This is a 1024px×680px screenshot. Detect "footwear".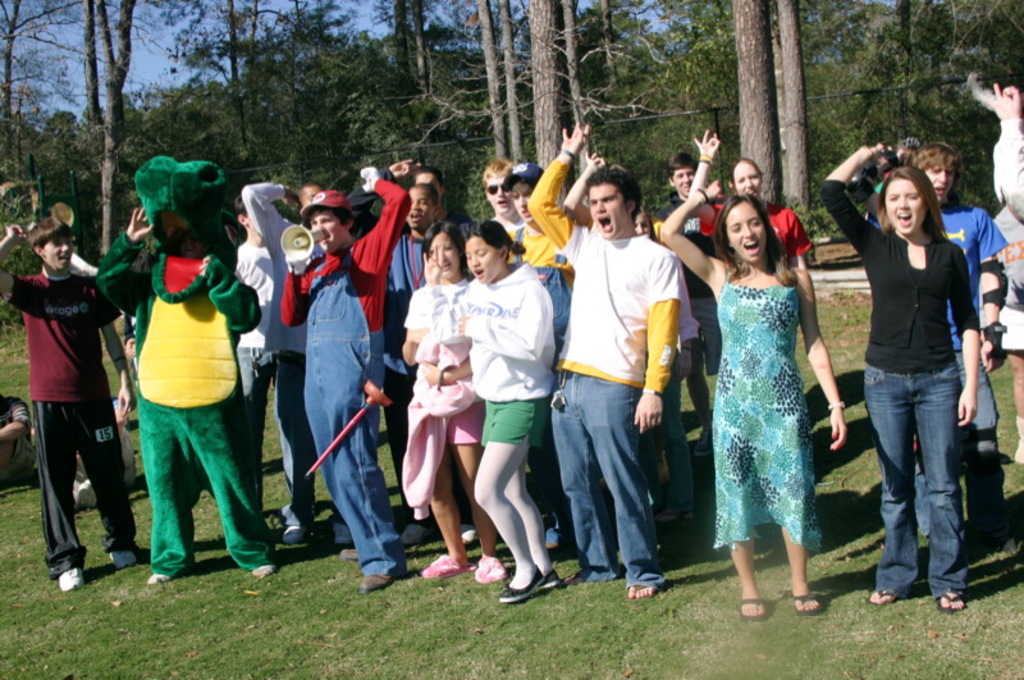
{"x1": 626, "y1": 576, "x2": 662, "y2": 601}.
